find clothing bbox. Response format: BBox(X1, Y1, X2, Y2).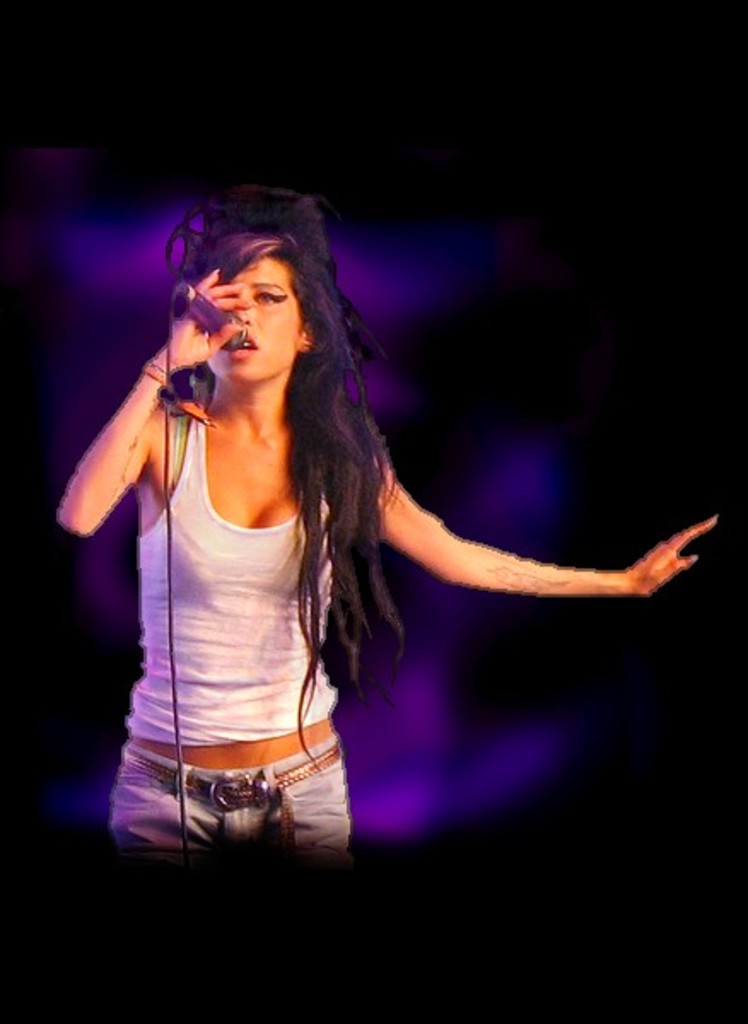
BBox(111, 384, 352, 852).
